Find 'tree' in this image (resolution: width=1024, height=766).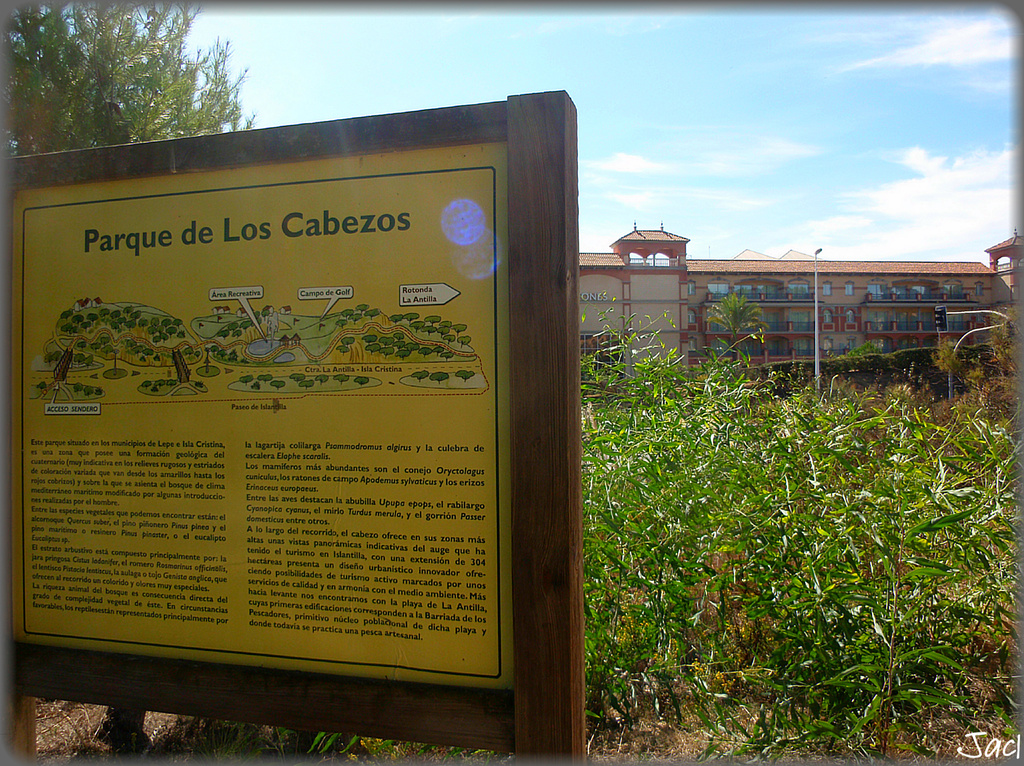
box=[86, 326, 88, 326].
